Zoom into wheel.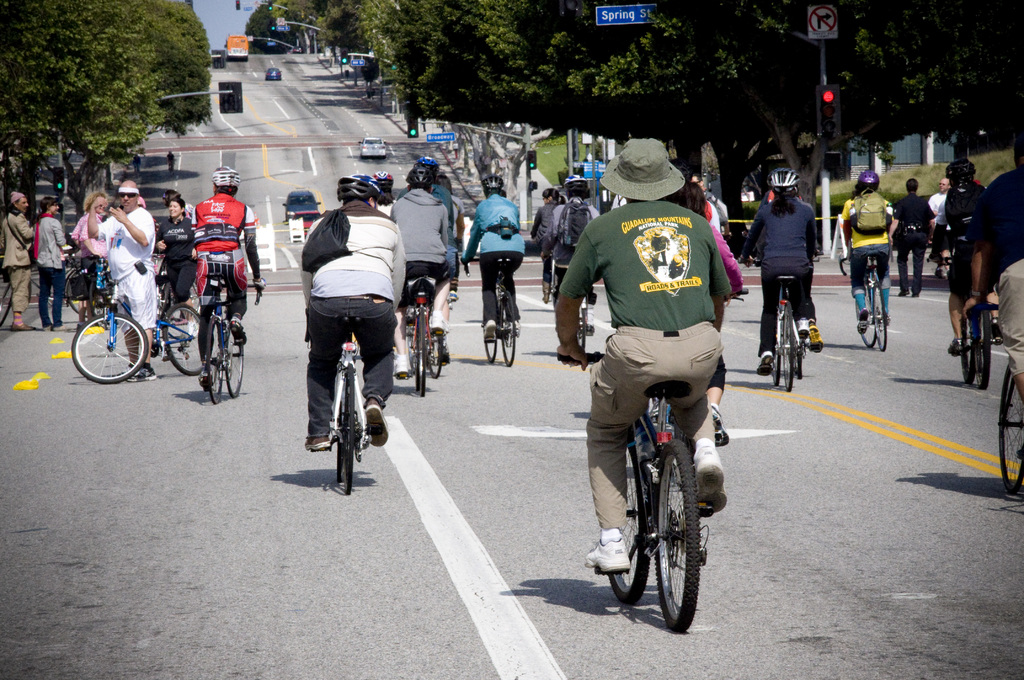
Zoom target: 794 352 803 379.
